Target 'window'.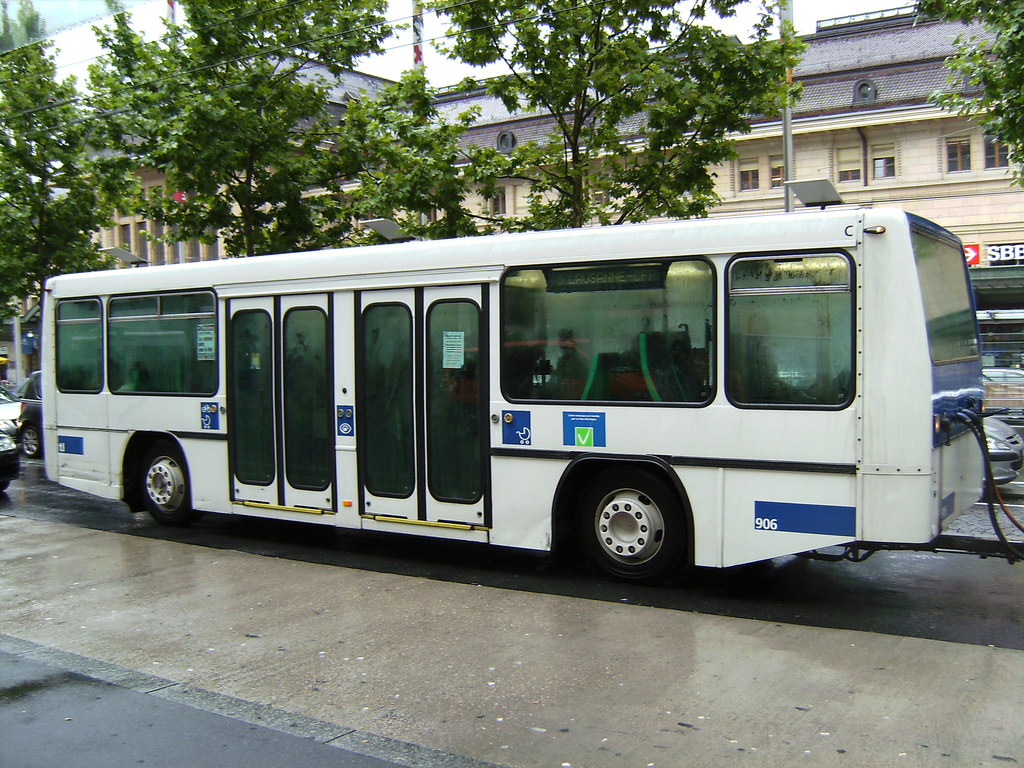
Target region: l=734, t=159, r=765, b=189.
